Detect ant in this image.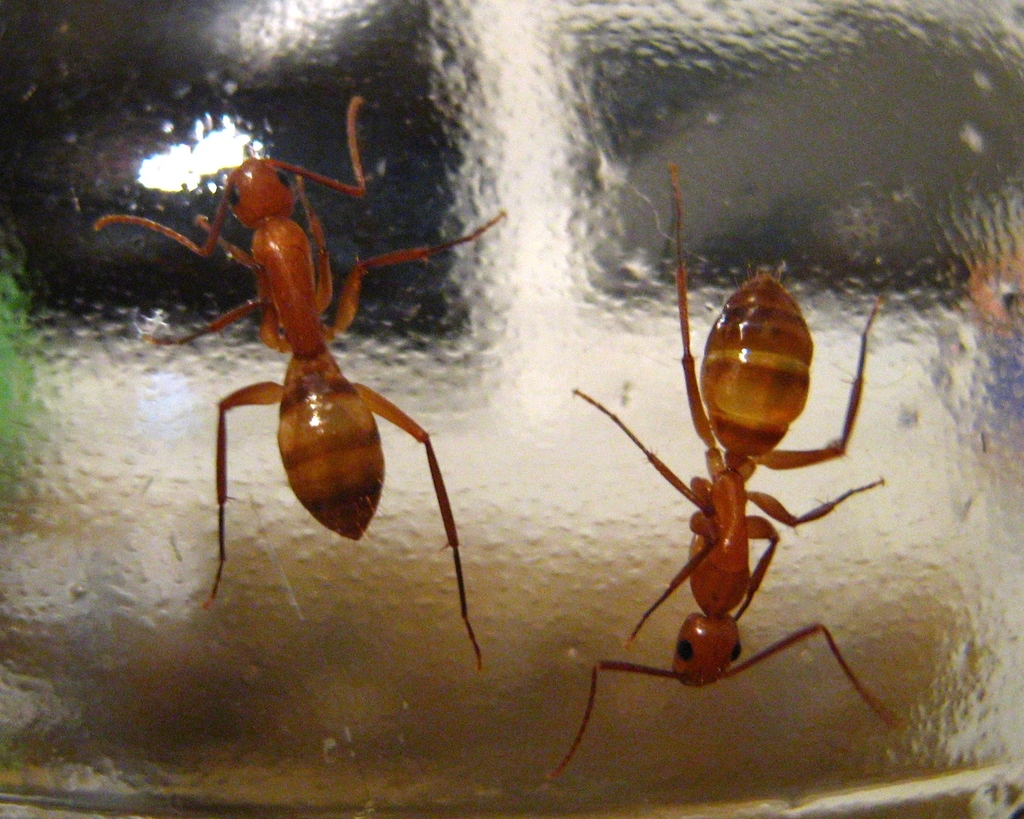
Detection: Rect(542, 165, 906, 783).
